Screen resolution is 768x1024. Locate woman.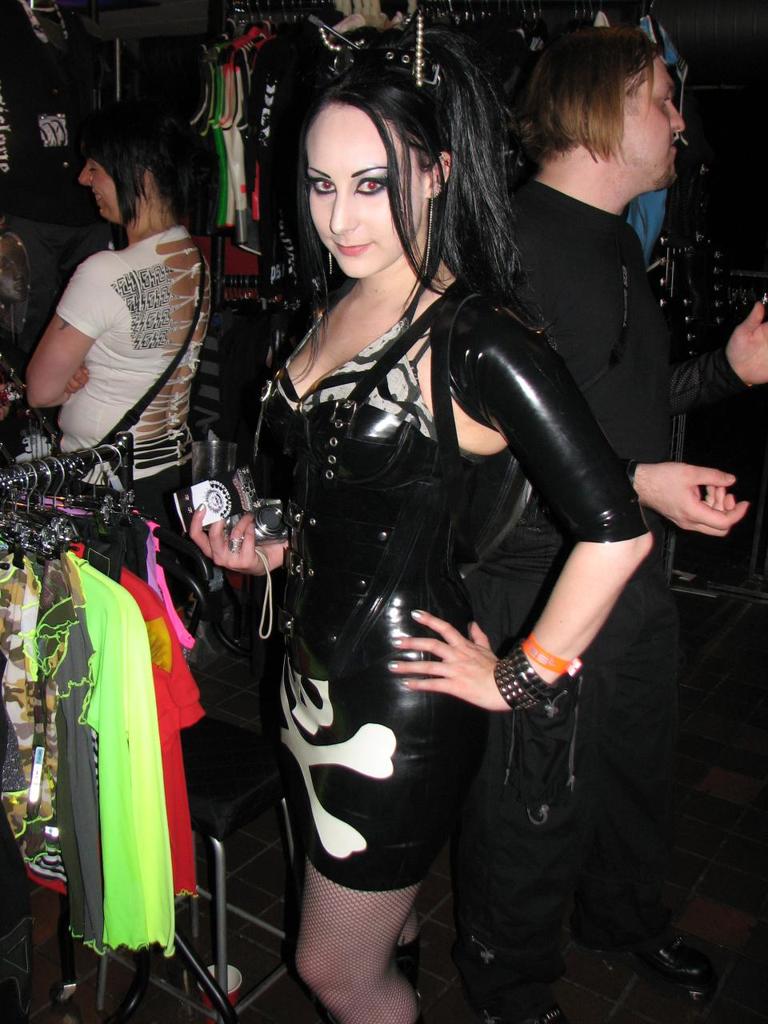
(x1=180, y1=26, x2=646, y2=1023).
